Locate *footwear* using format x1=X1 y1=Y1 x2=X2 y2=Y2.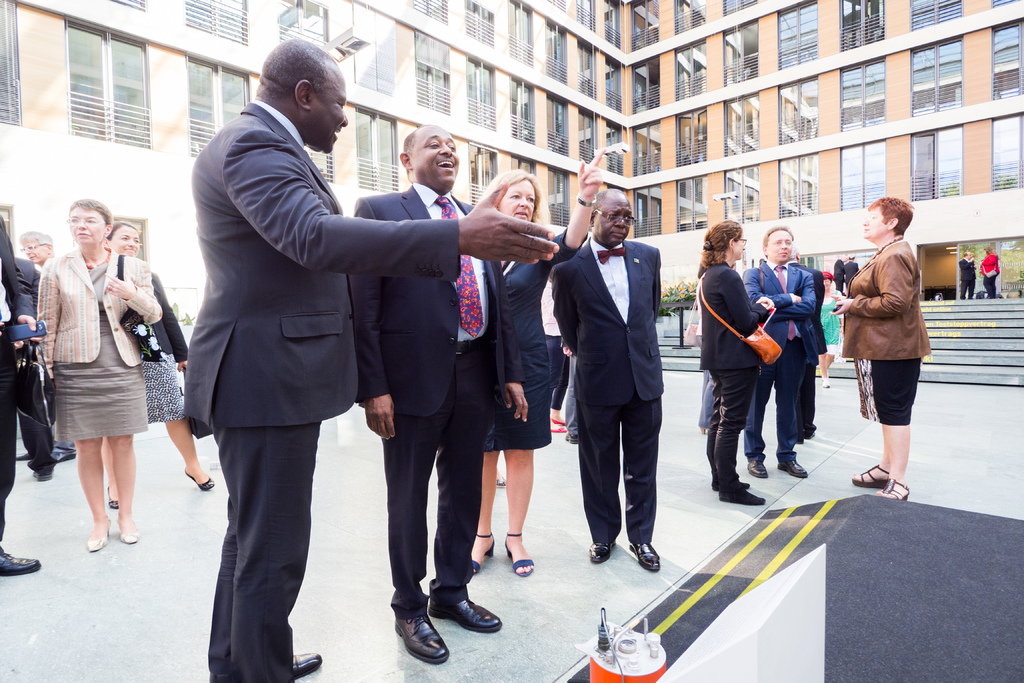
x1=587 y1=539 x2=614 y2=563.
